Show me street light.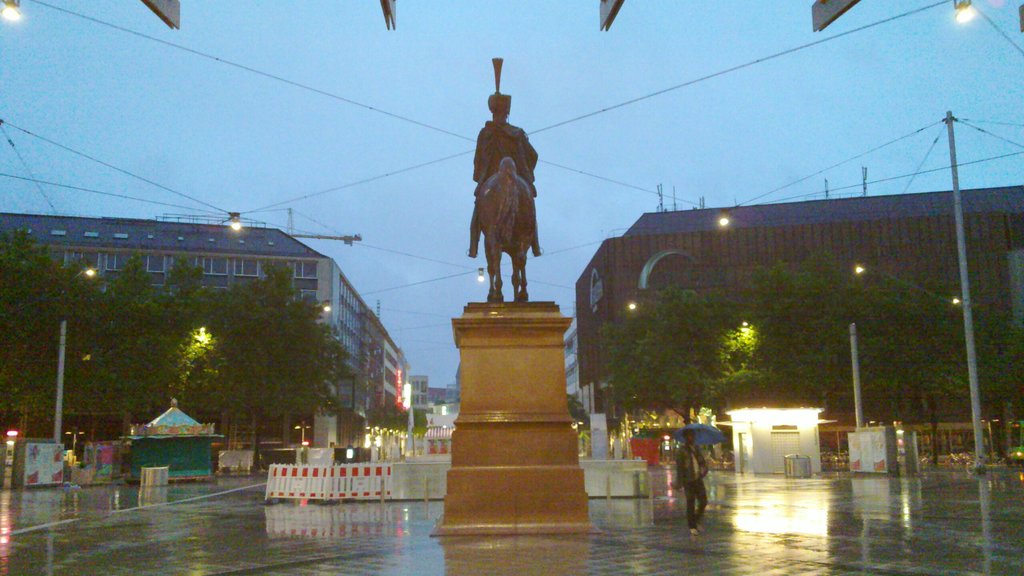
street light is here: 291 420 312 445.
